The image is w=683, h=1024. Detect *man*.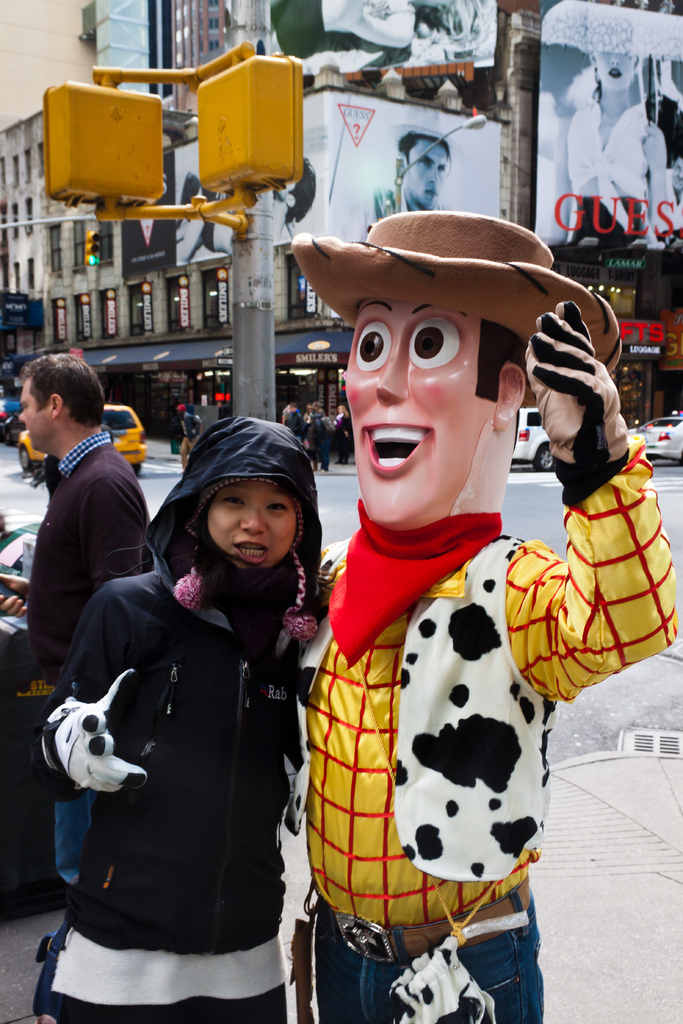
Detection: x1=6 y1=339 x2=171 y2=773.
